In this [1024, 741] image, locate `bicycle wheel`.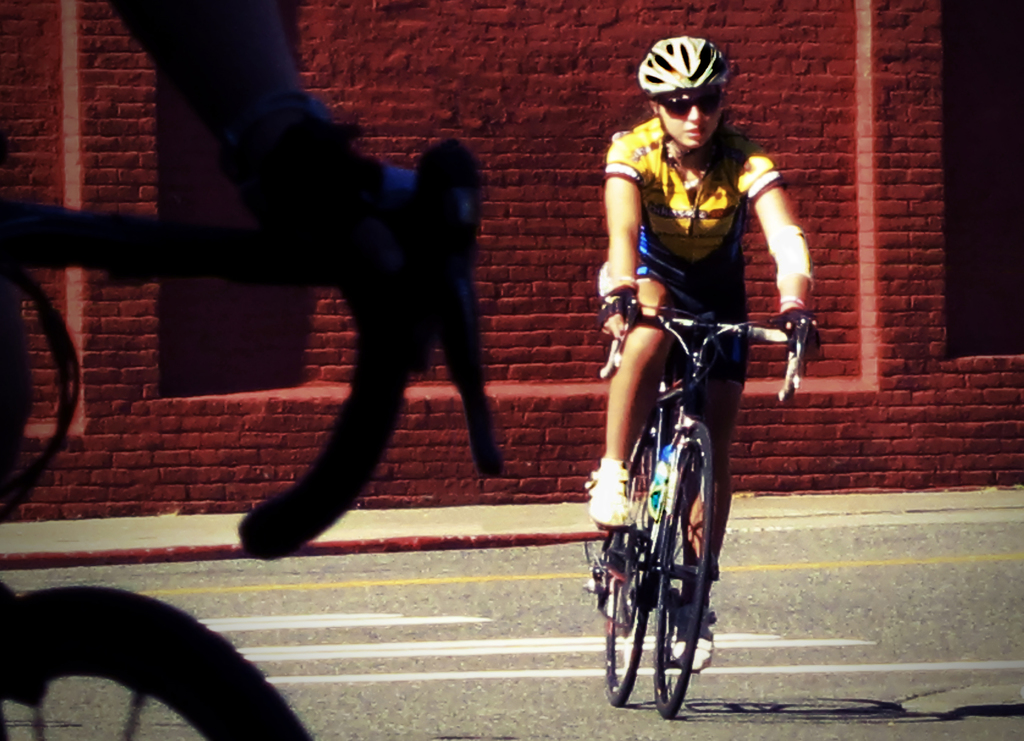
Bounding box: <bbox>651, 420, 721, 721</bbox>.
